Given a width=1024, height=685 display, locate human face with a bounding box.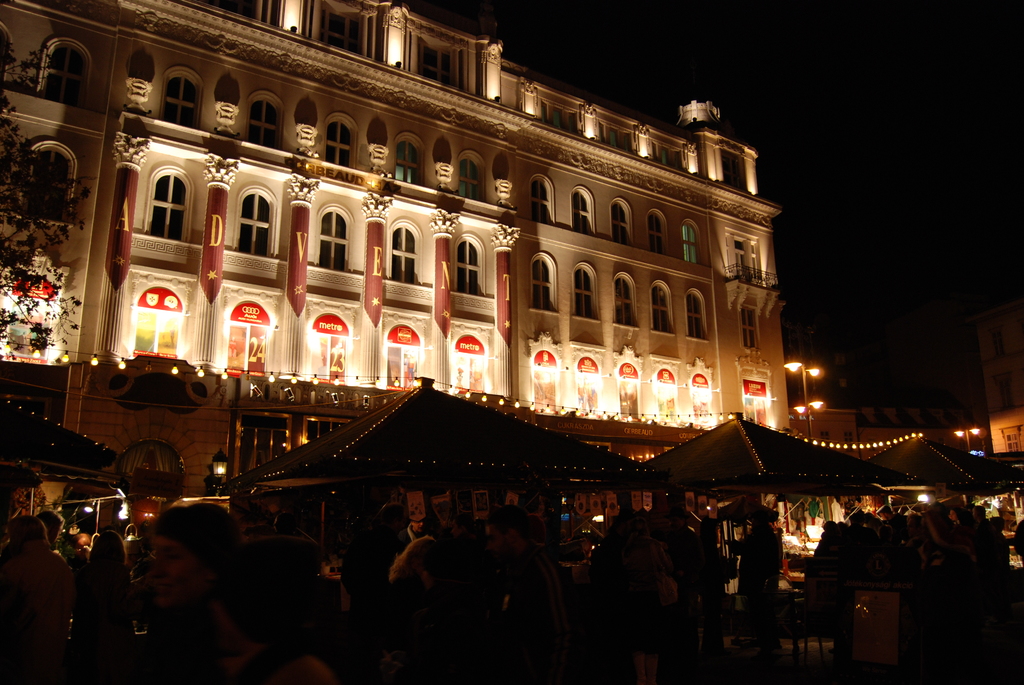
Located: 152,528,211,615.
